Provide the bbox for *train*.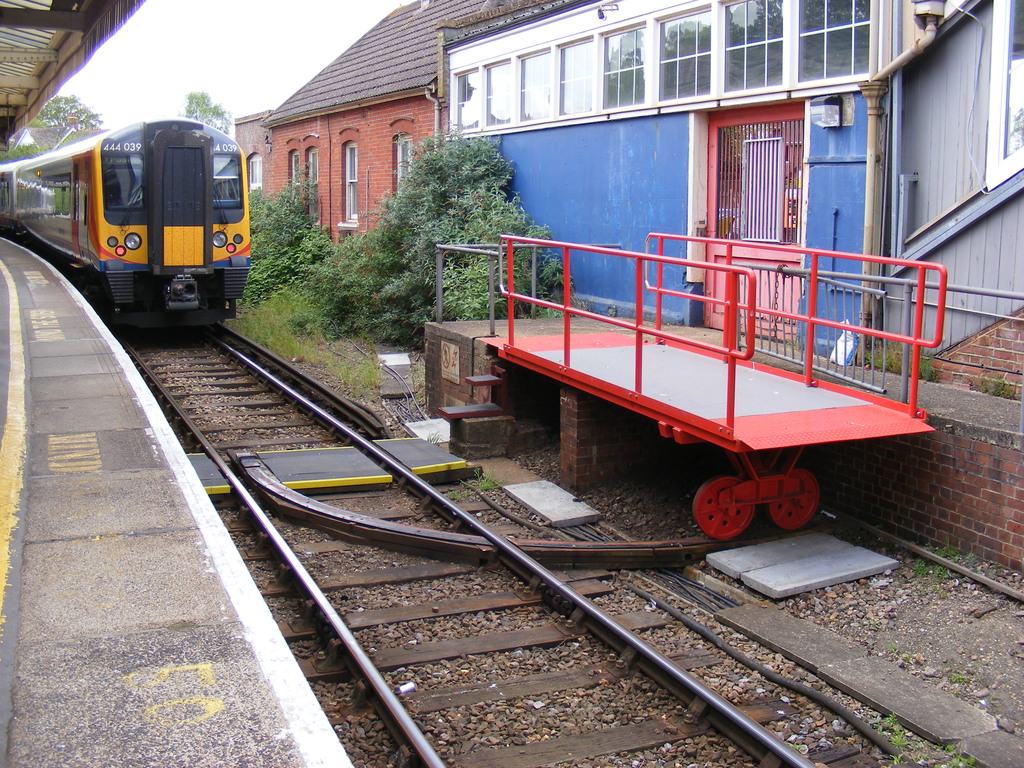
(x1=0, y1=120, x2=250, y2=331).
